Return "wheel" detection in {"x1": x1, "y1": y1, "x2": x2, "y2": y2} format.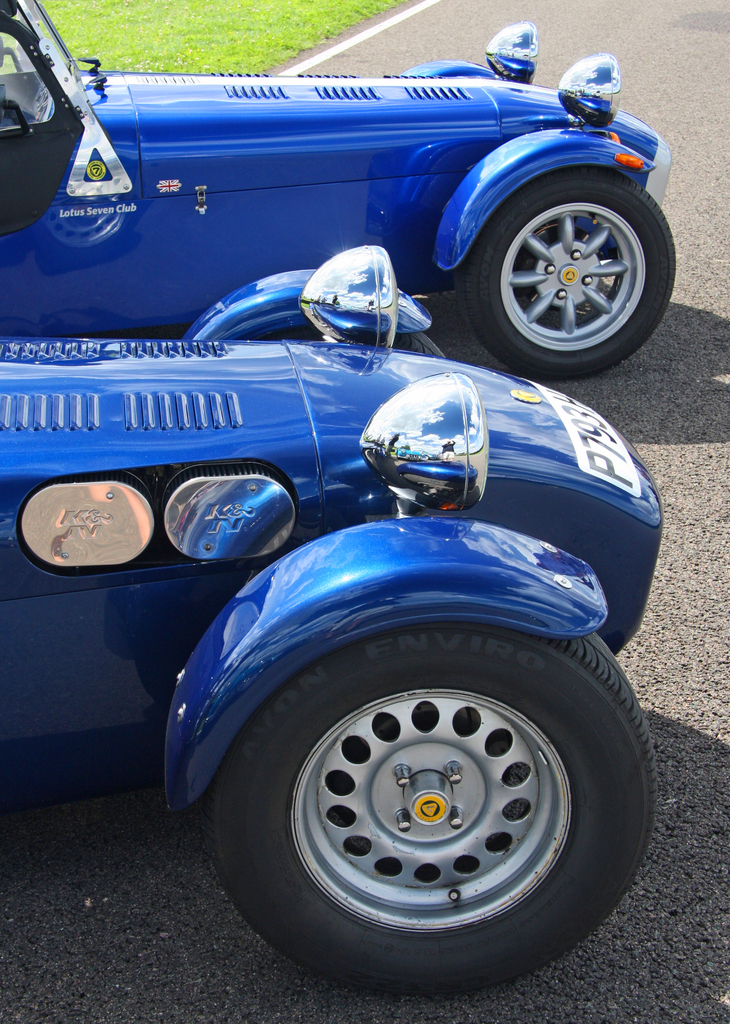
{"x1": 454, "y1": 165, "x2": 676, "y2": 380}.
